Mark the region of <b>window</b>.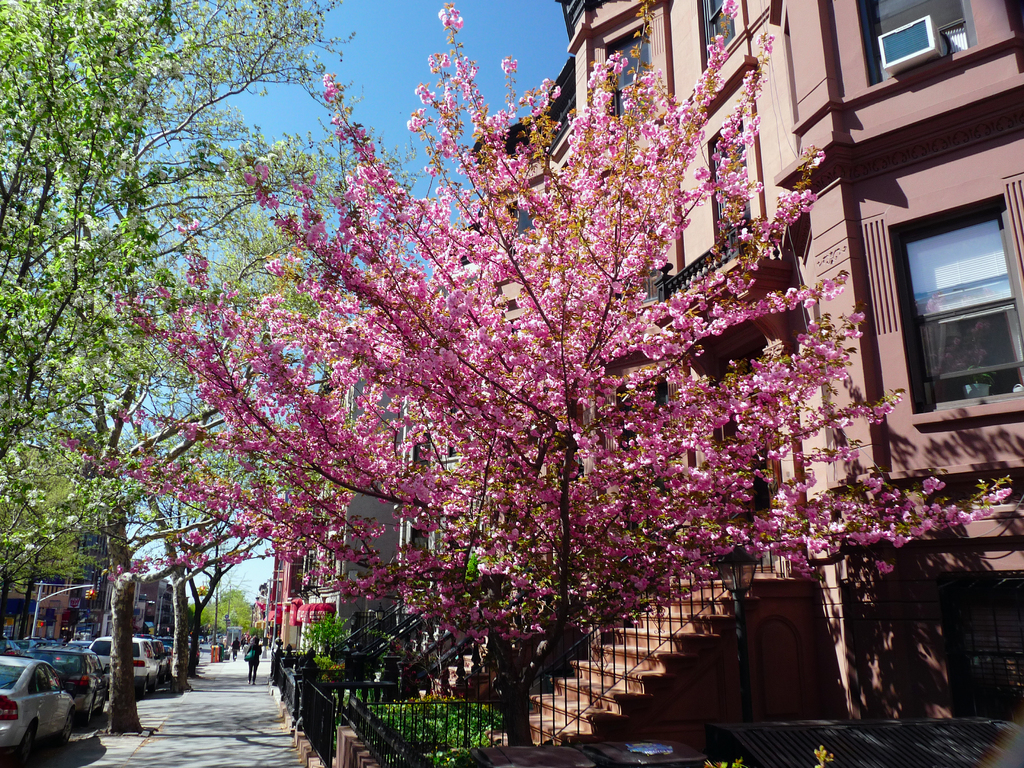
Region: detection(598, 8, 668, 116).
